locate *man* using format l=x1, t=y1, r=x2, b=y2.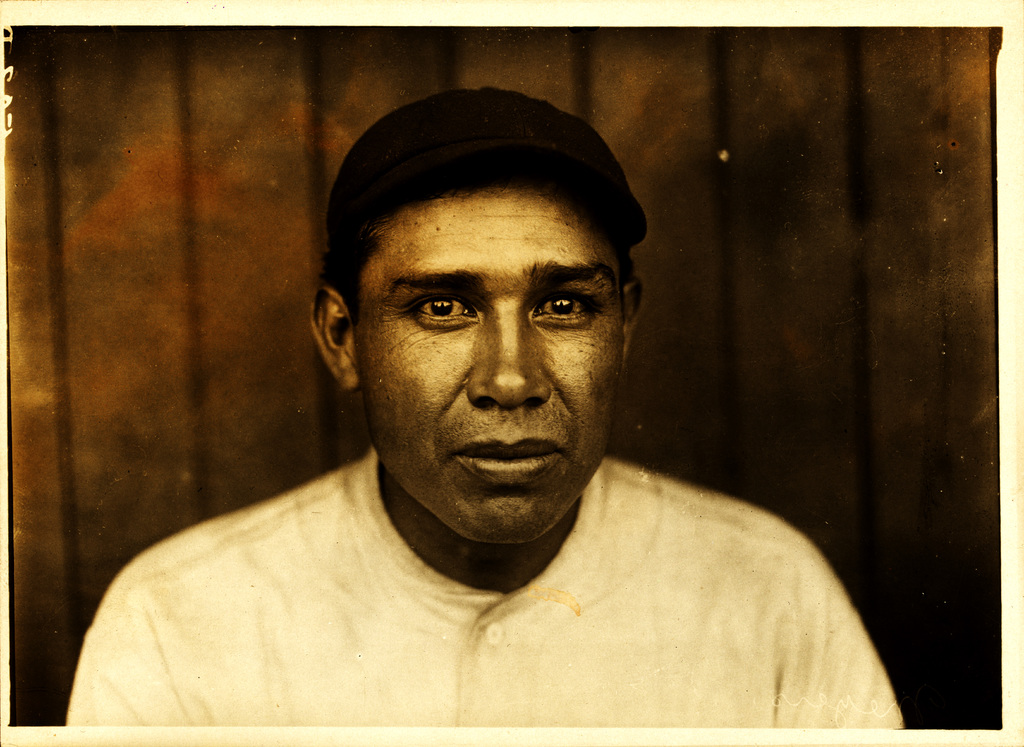
l=67, t=95, r=918, b=723.
